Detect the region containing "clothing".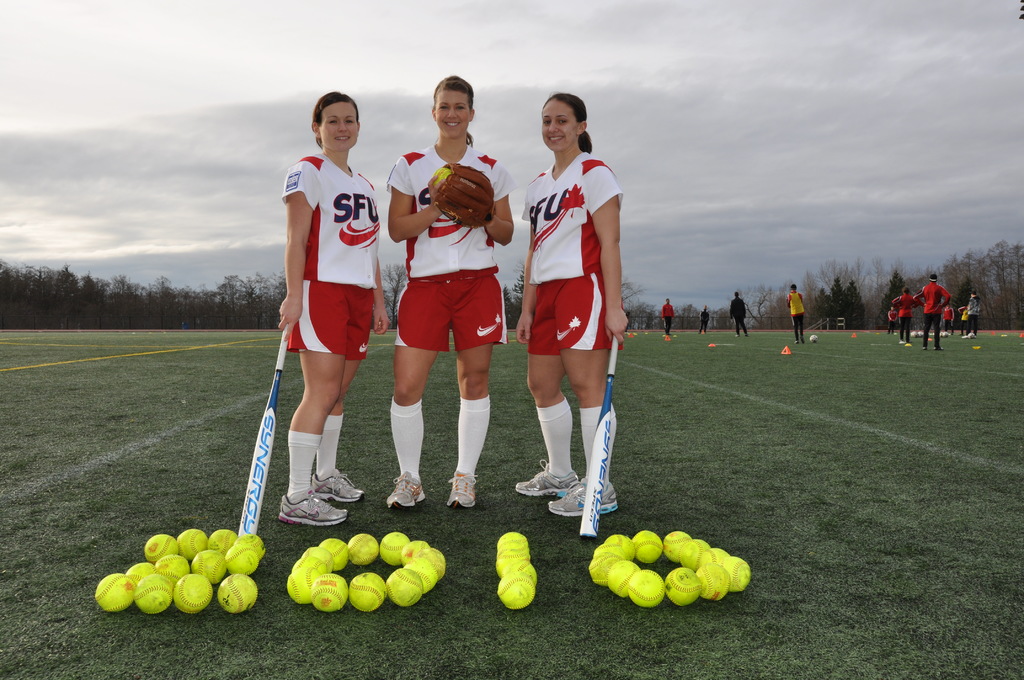
(x1=274, y1=150, x2=373, y2=355).
